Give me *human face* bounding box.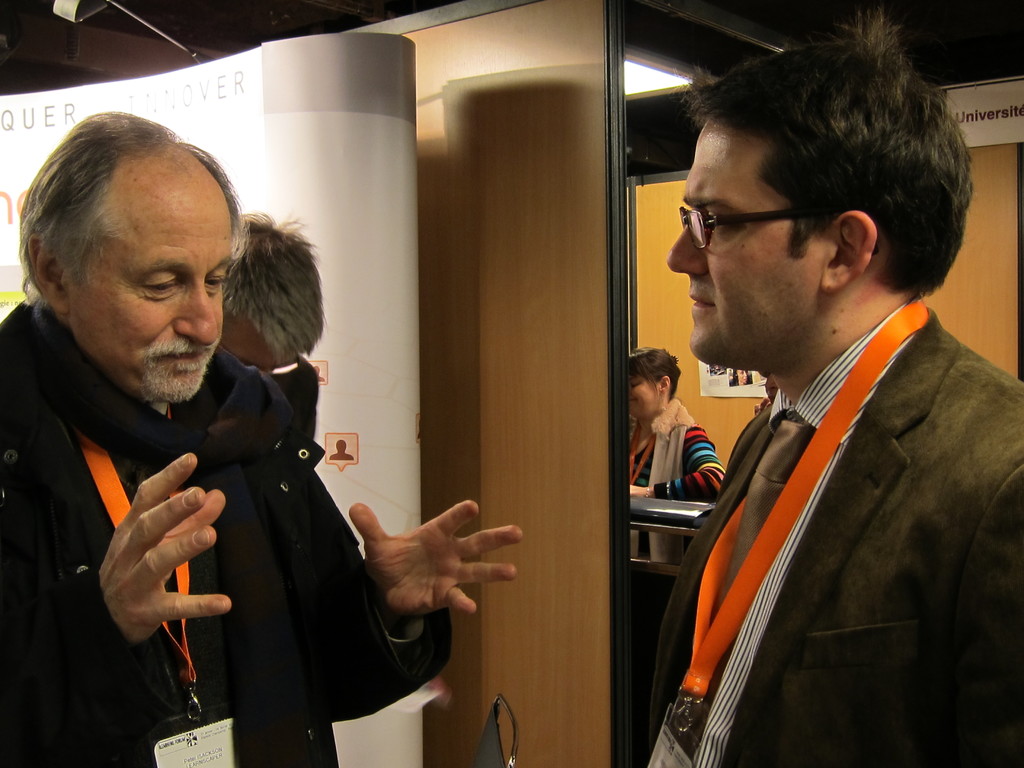
region(628, 374, 657, 420).
